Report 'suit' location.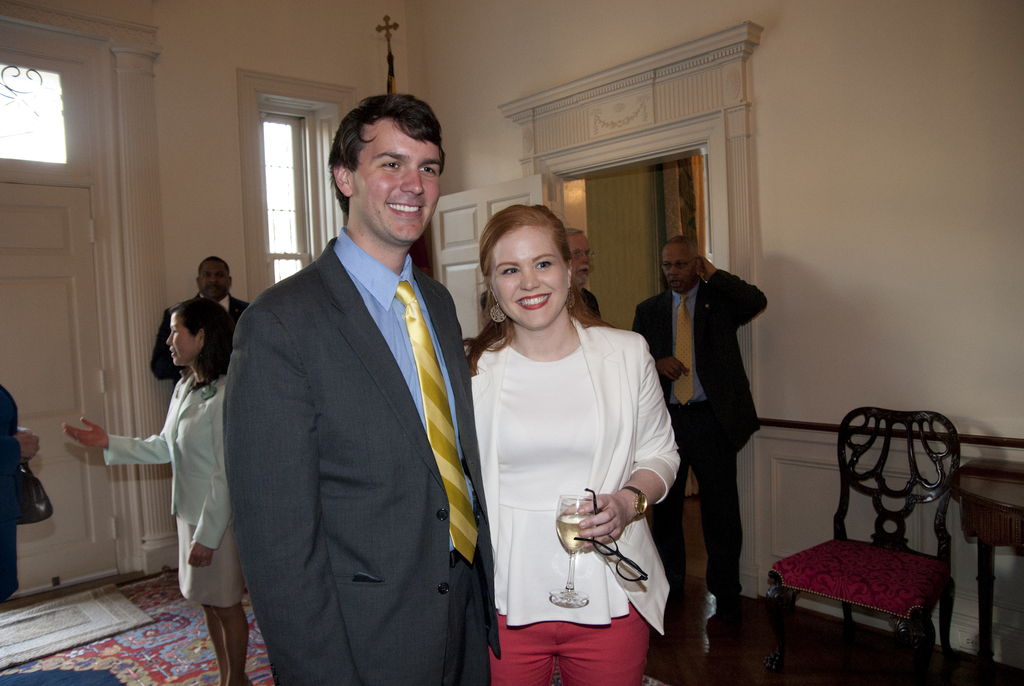
Report: <bbox>632, 270, 766, 609</bbox>.
